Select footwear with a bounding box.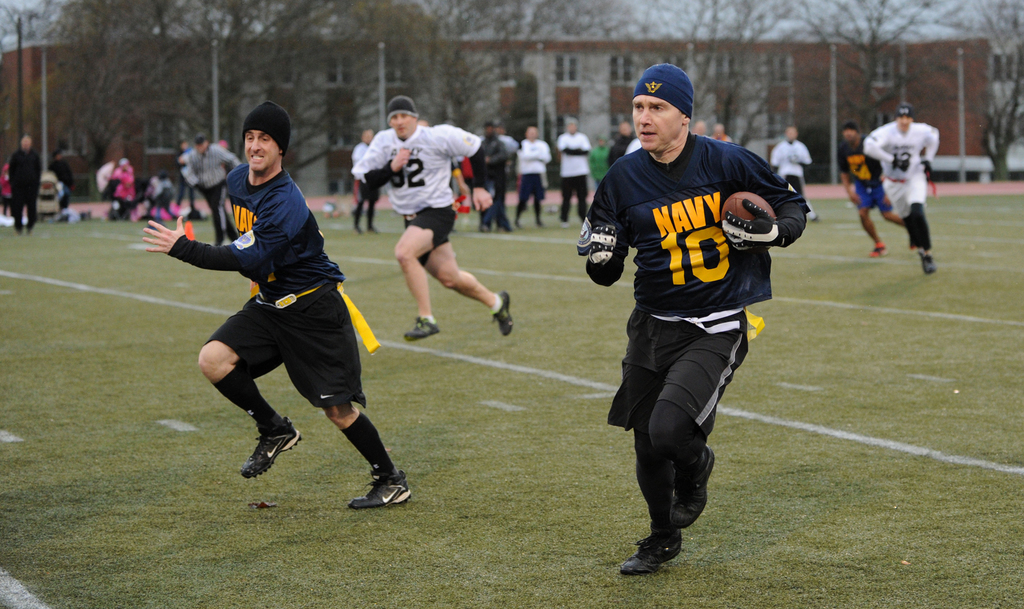
region(403, 315, 442, 338).
